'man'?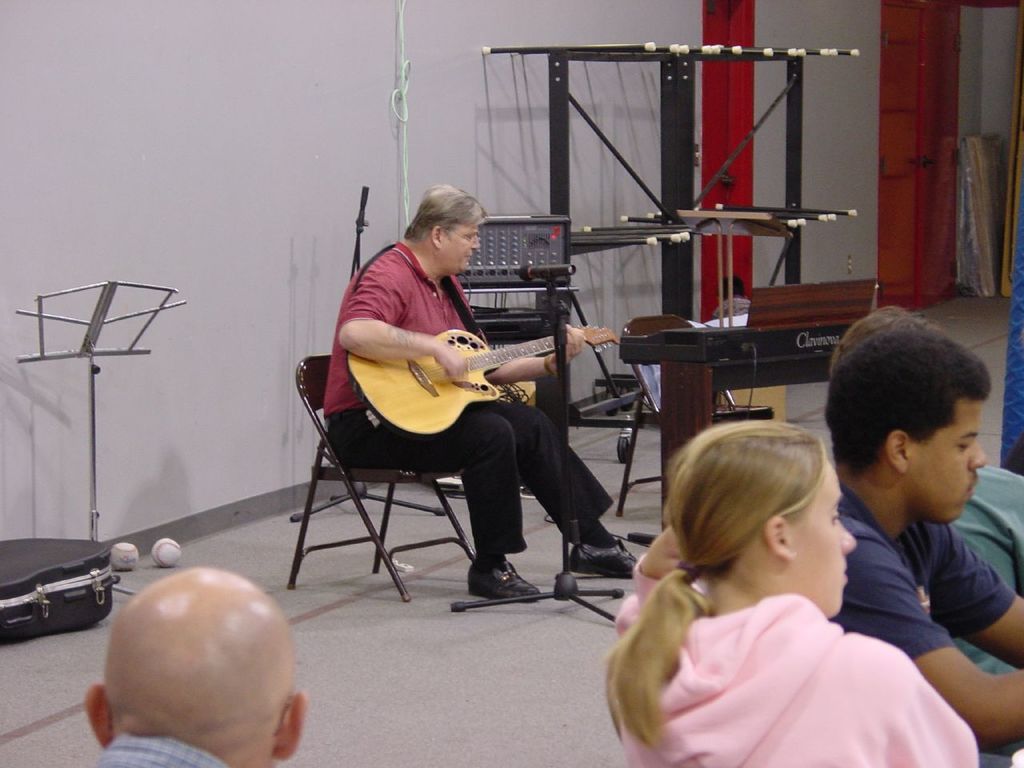
<region>84, 566, 310, 767</region>
